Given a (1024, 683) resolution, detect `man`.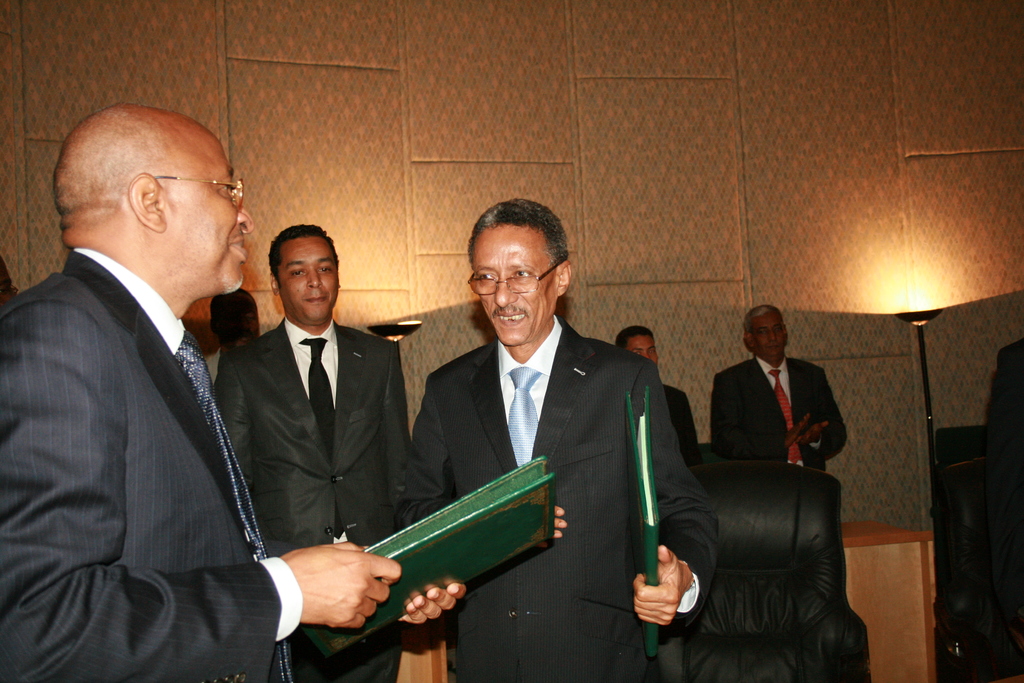
Rect(710, 304, 845, 477).
